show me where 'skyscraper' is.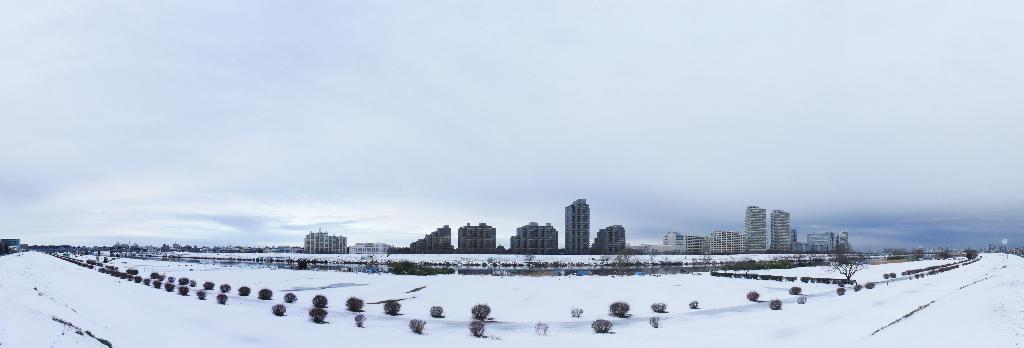
'skyscraper' is at [557,196,594,252].
